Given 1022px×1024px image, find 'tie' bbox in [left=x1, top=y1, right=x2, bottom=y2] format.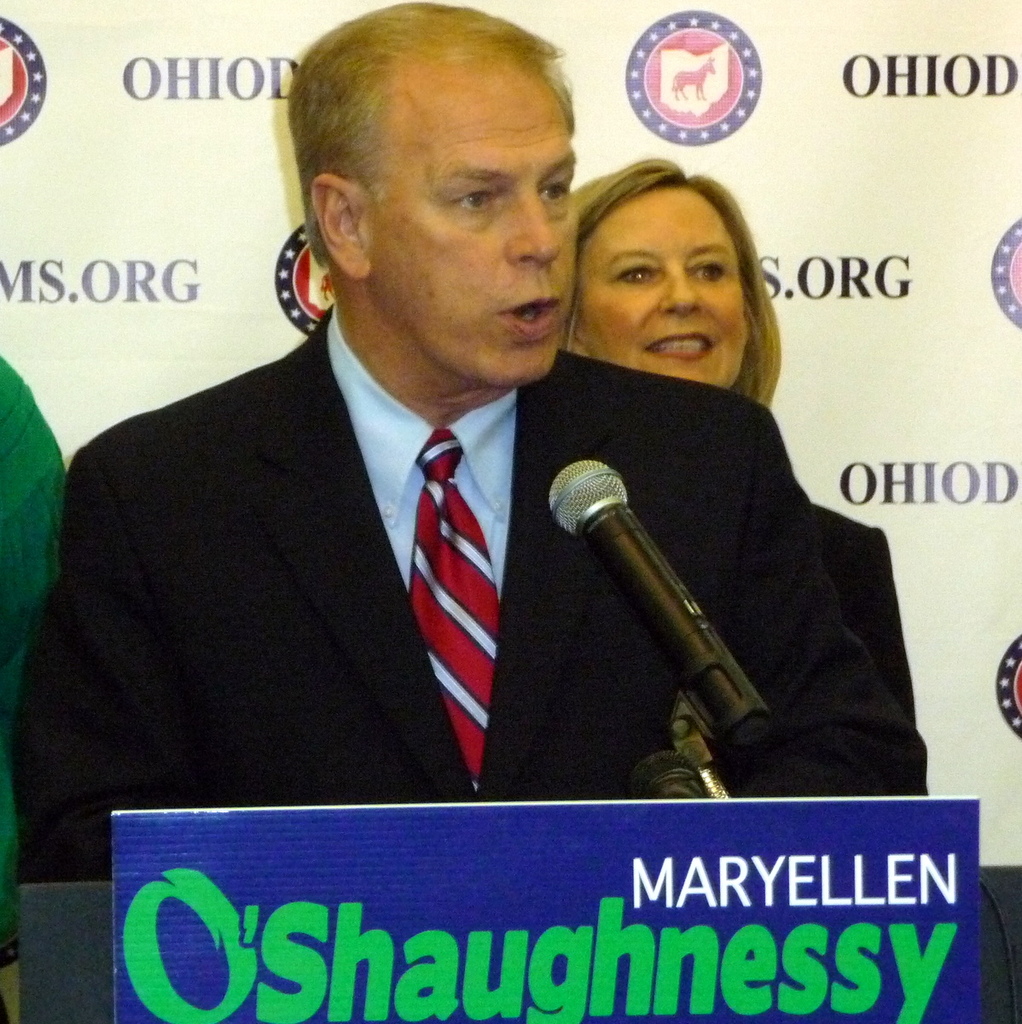
[left=407, top=428, right=513, bottom=785].
